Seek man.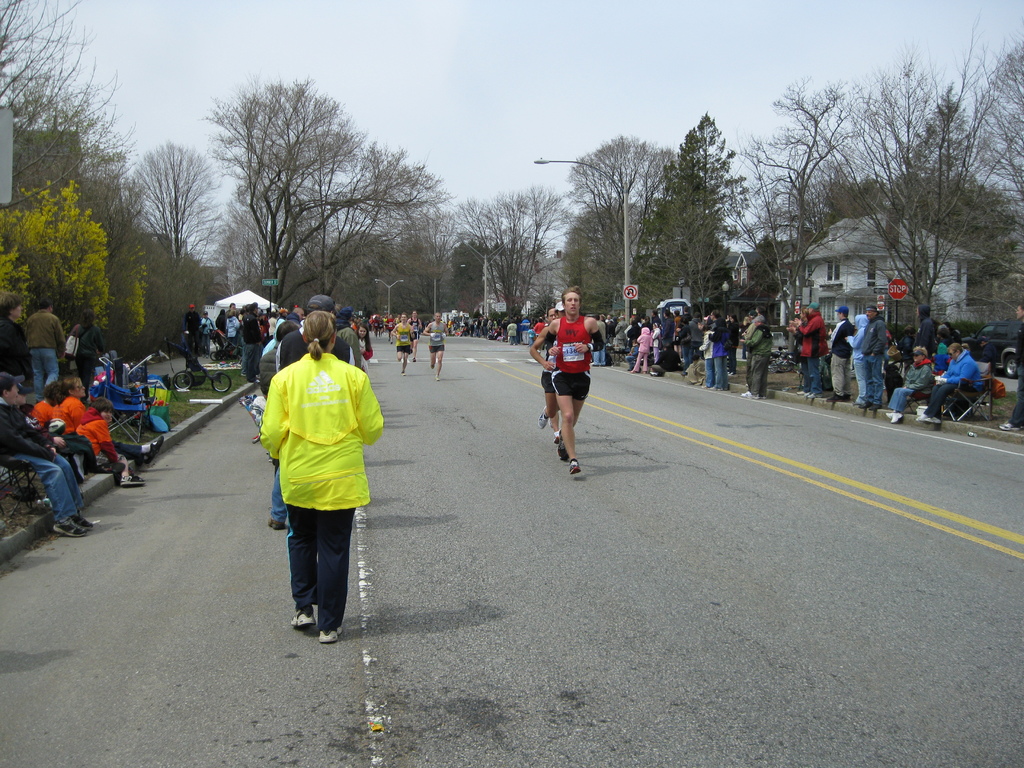
box=[266, 295, 349, 529].
